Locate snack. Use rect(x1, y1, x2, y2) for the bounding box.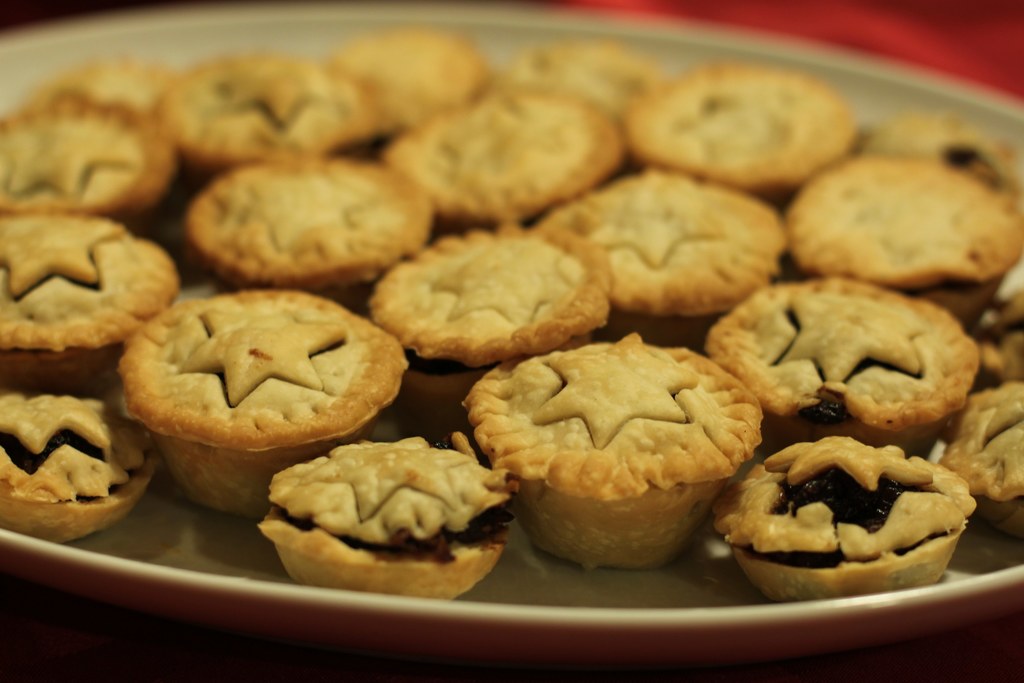
rect(545, 163, 783, 327).
